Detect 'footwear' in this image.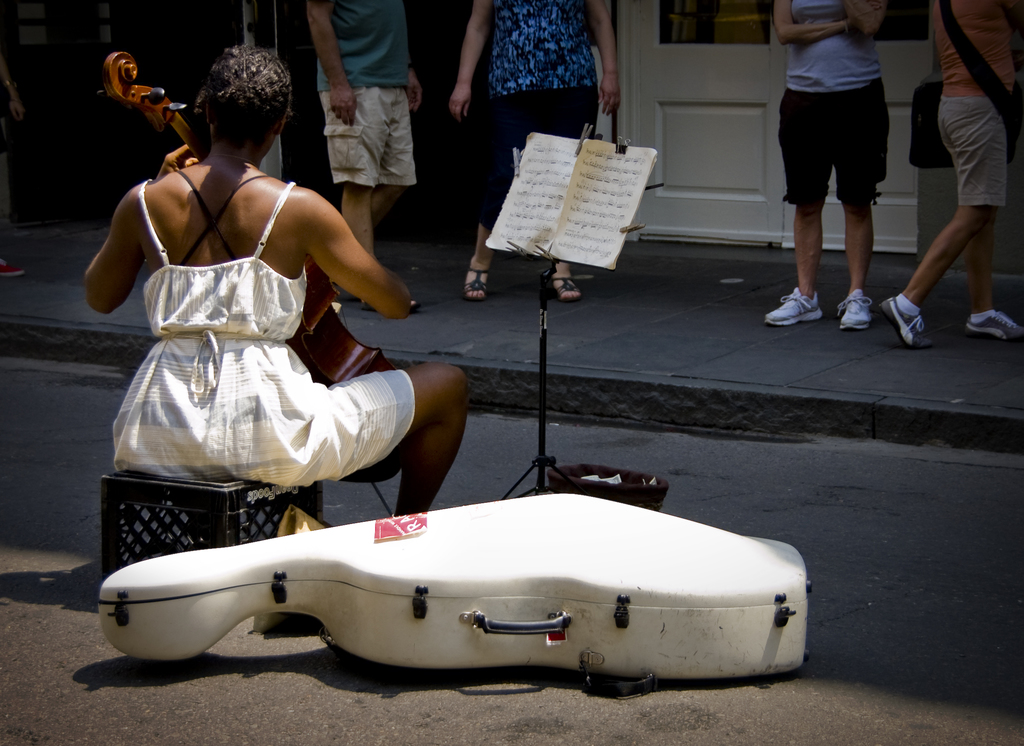
Detection: [left=550, top=266, right=581, bottom=308].
